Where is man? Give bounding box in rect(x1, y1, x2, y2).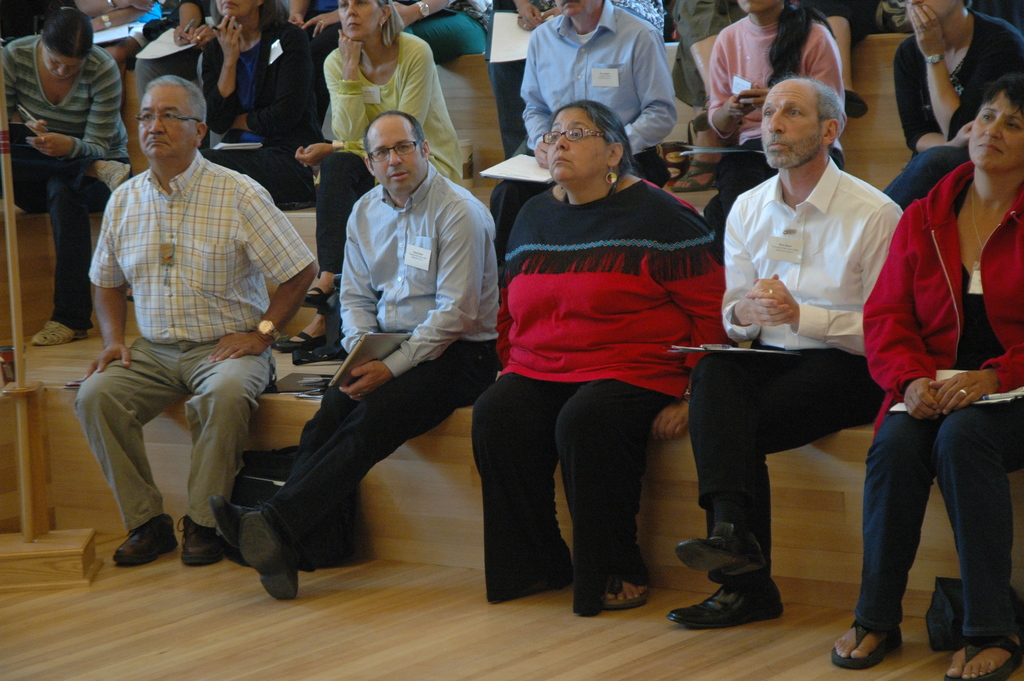
rect(662, 78, 913, 629).
